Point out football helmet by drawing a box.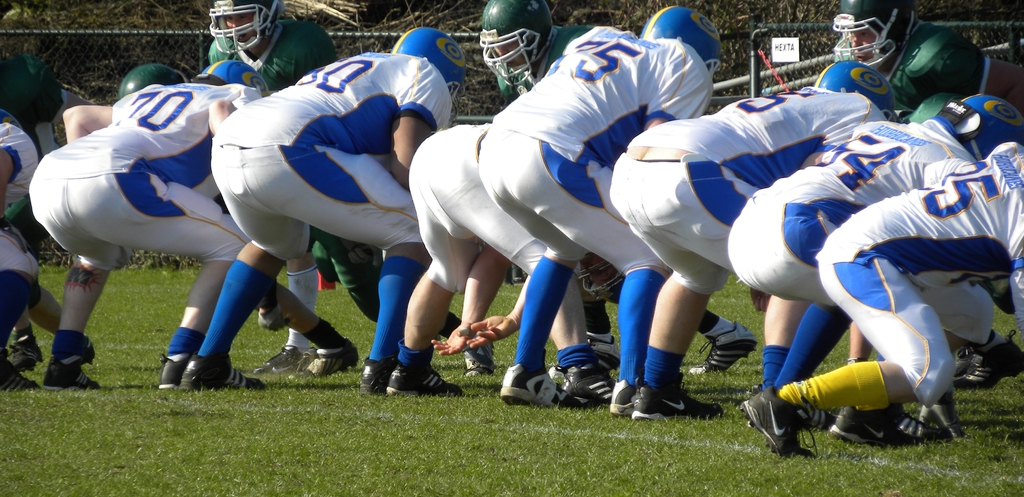
select_region(931, 85, 1023, 165).
